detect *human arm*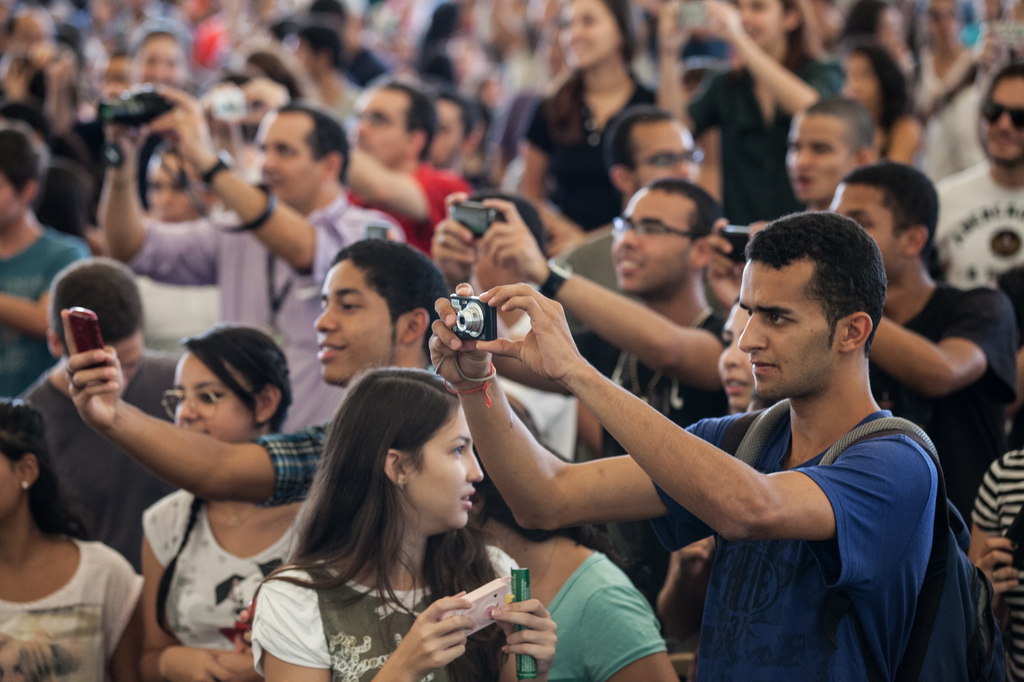
bbox(653, 0, 722, 140)
